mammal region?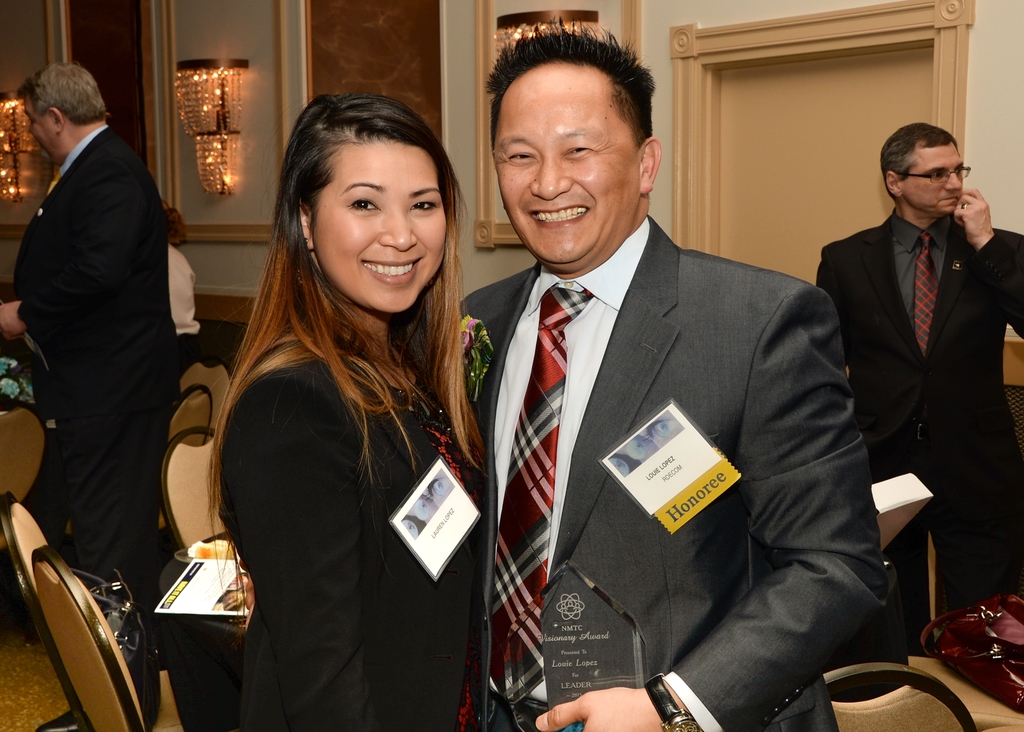
locate(454, 18, 897, 731)
